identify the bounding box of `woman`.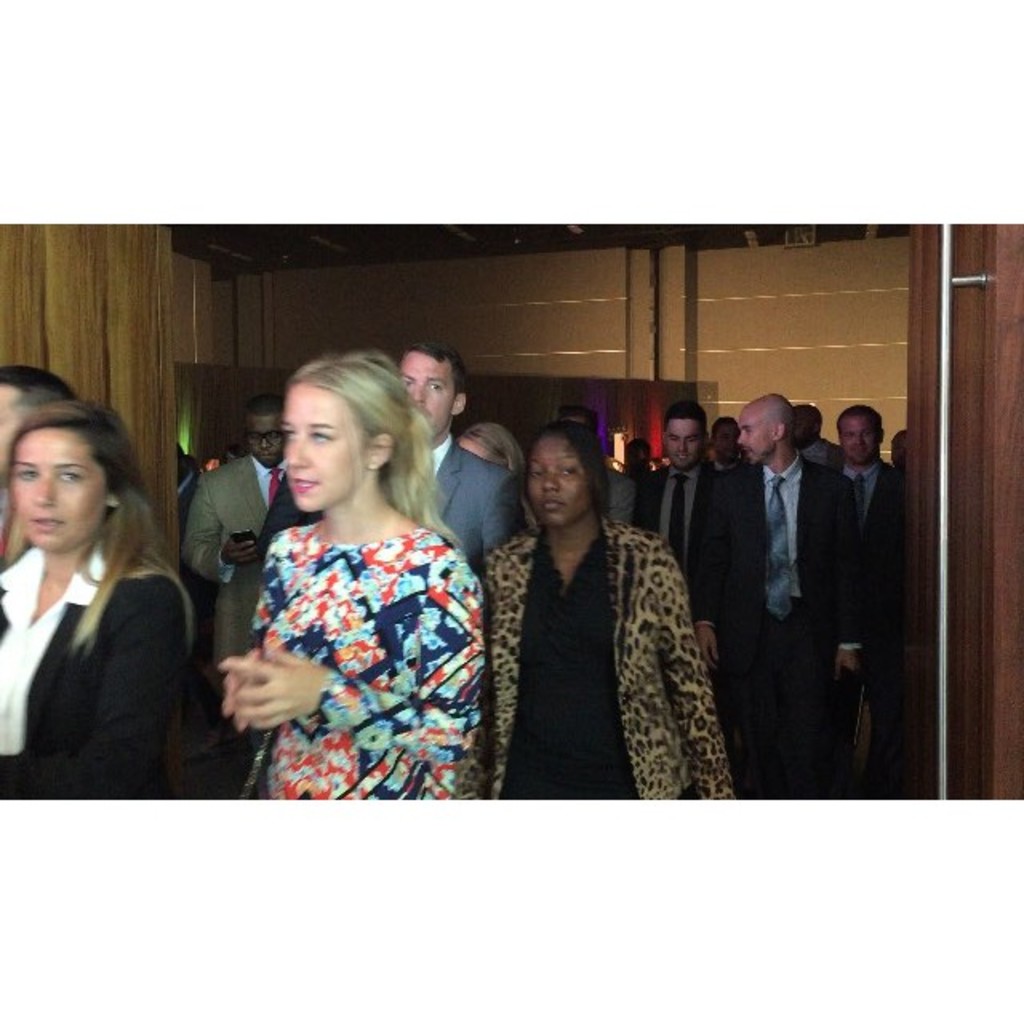
select_region(0, 400, 194, 800).
